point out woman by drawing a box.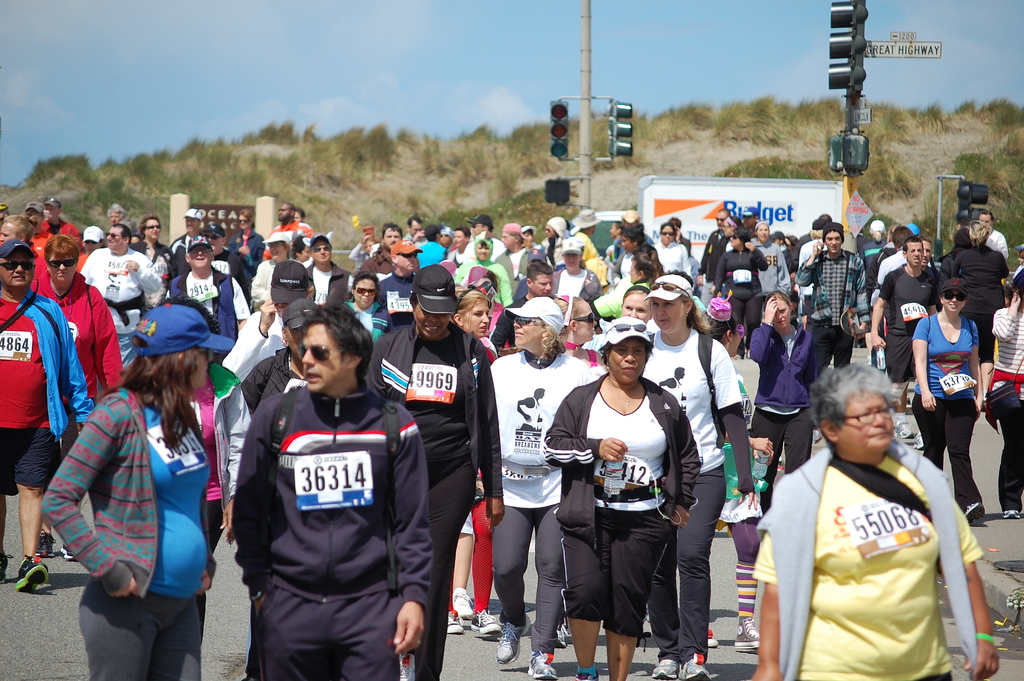
(337,269,394,343).
